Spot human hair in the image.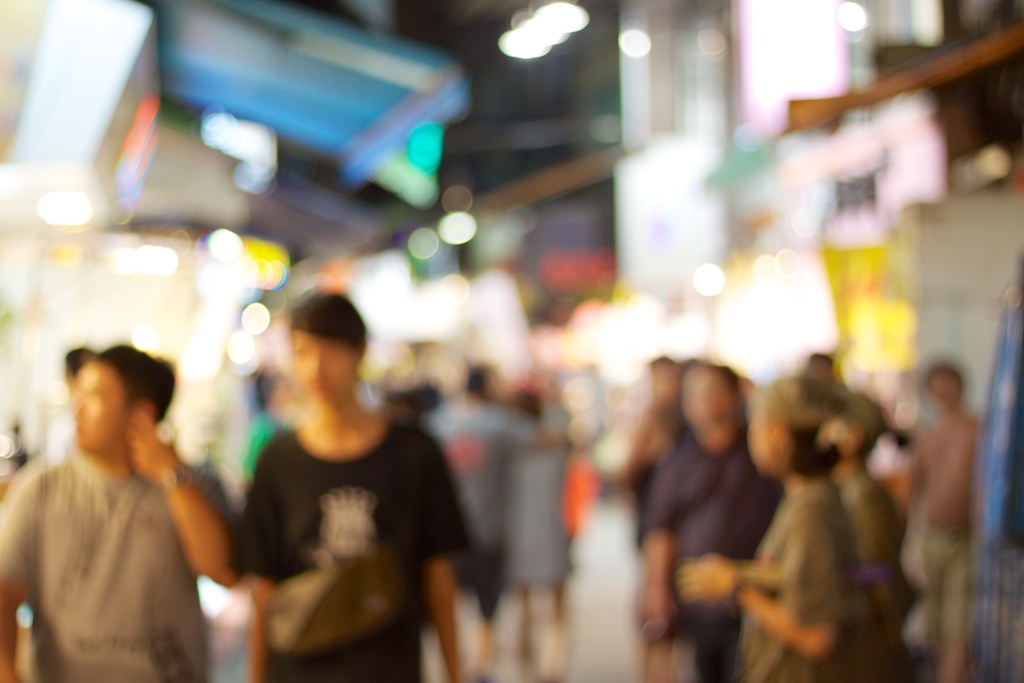
human hair found at <box>463,360,493,400</box>.
